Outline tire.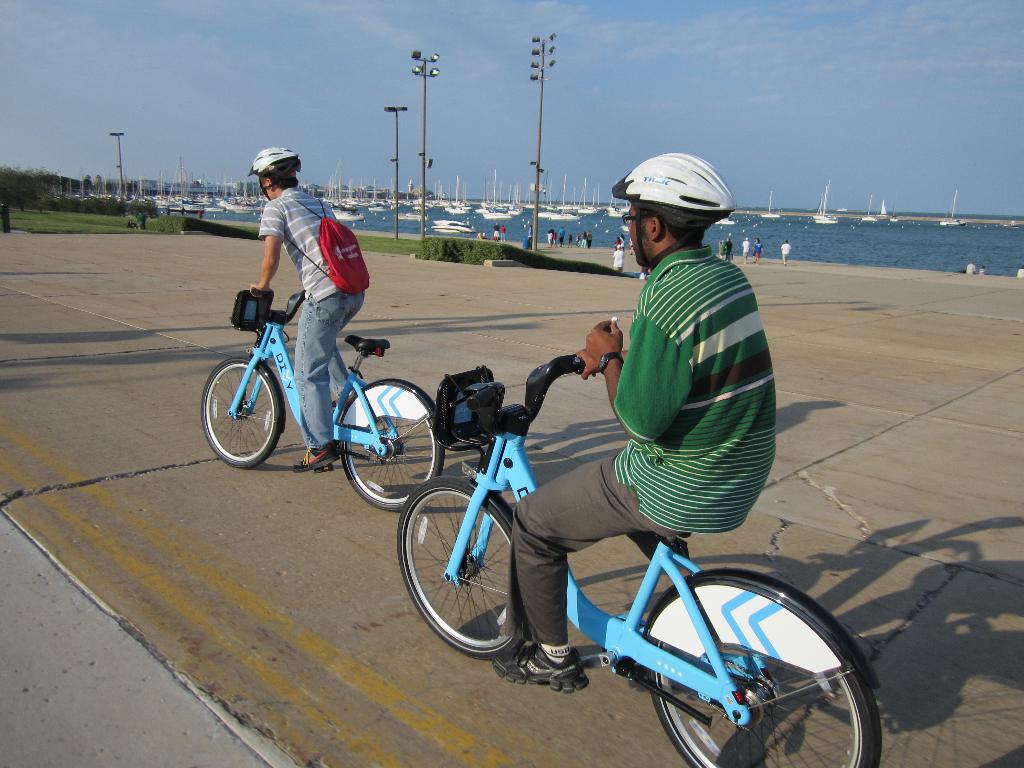
Outline: <region>395, 484, 526, 659</region>.
